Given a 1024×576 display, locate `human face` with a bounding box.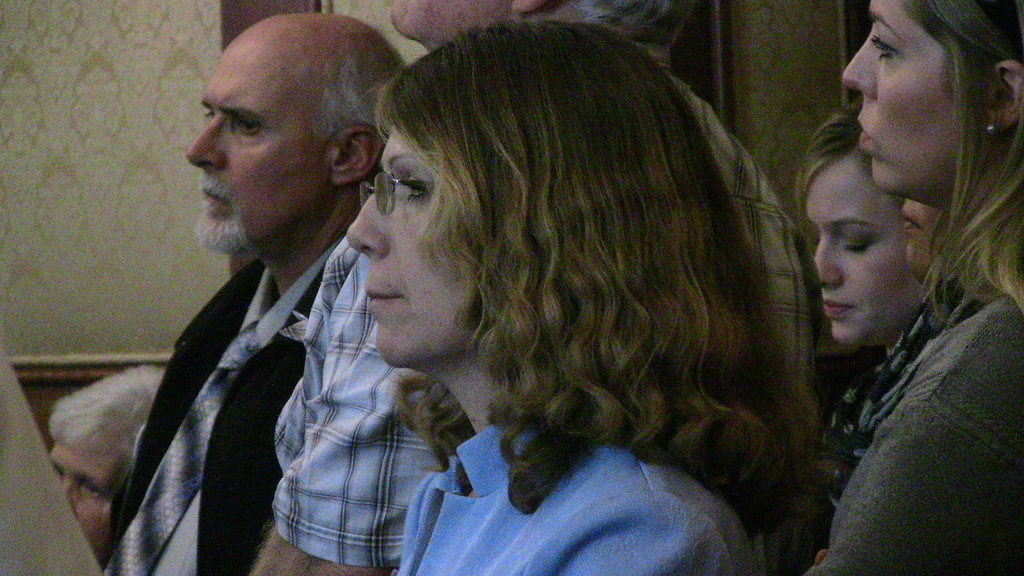
Located: bbox(804, 157, 916, 353).
